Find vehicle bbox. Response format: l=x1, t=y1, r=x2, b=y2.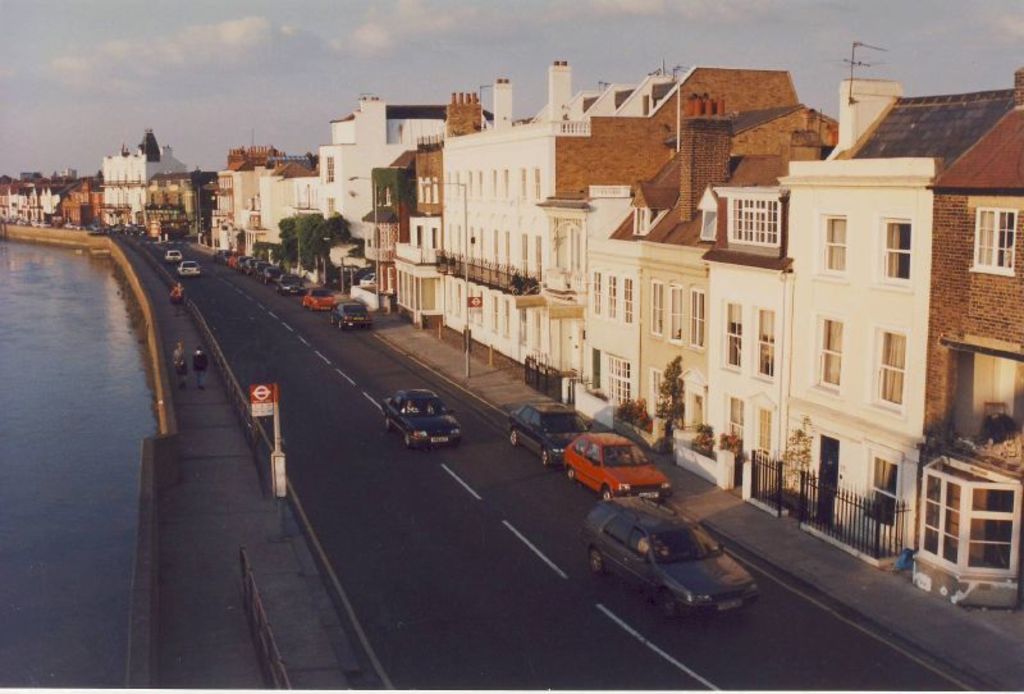
l=303, t=286, r=339, b=311.
